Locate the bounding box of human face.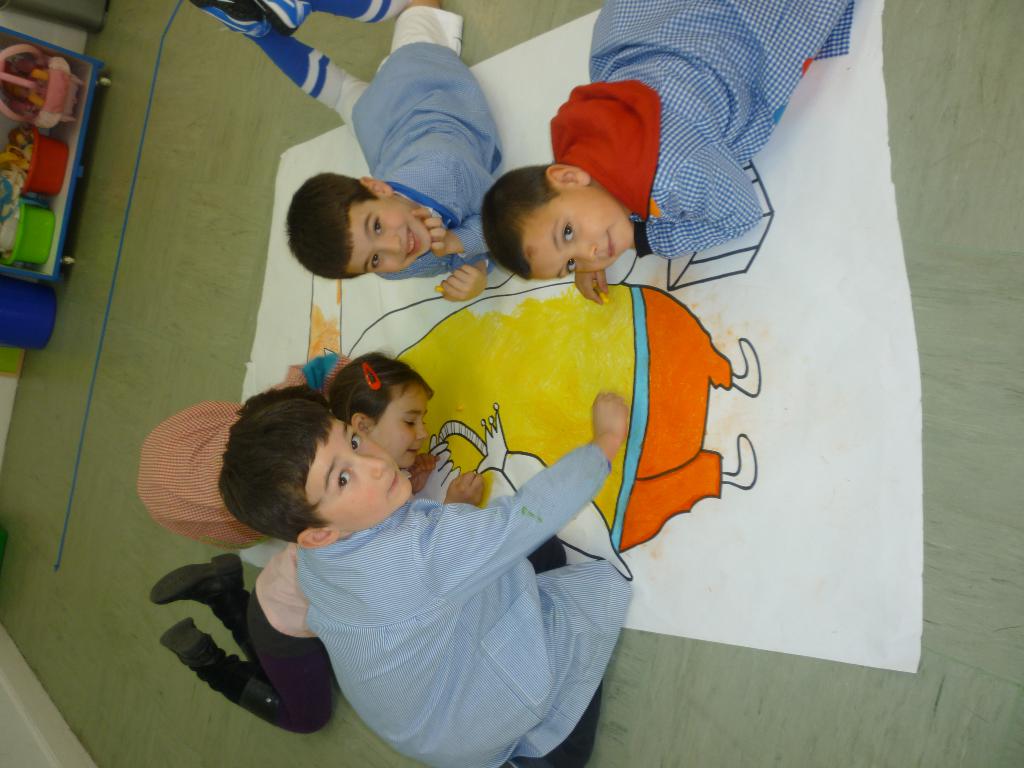
Bounding box: box(527, 188, 633, 278).
